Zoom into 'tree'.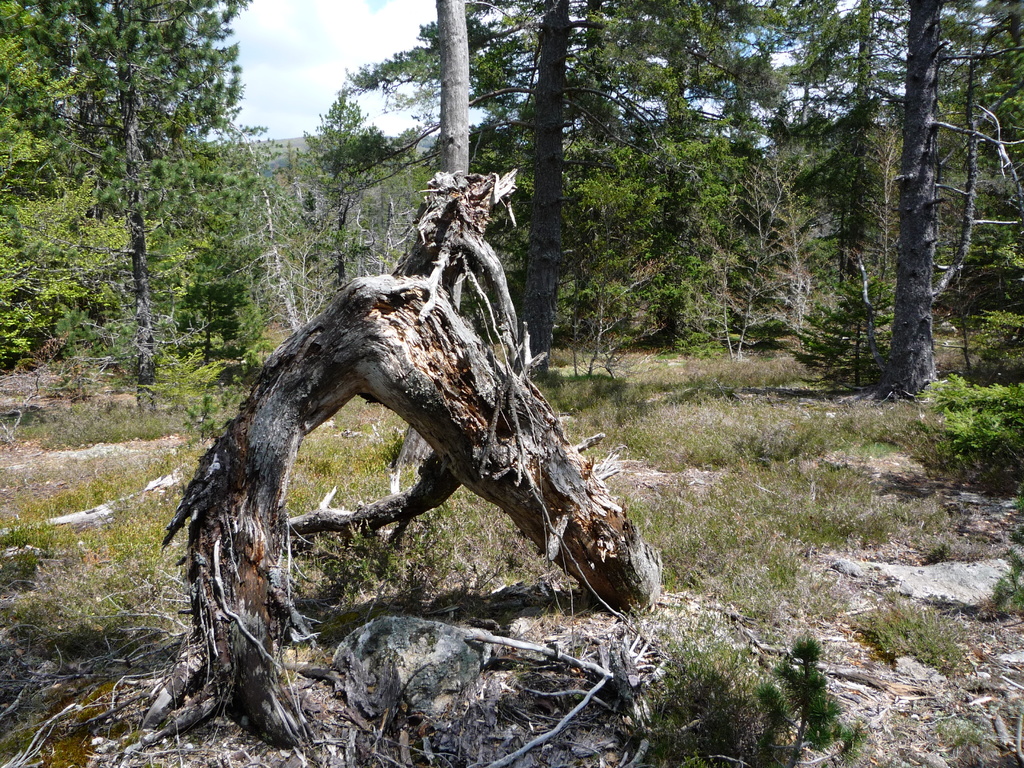
Zoom target: <box>988,0,1023,252</box>.
